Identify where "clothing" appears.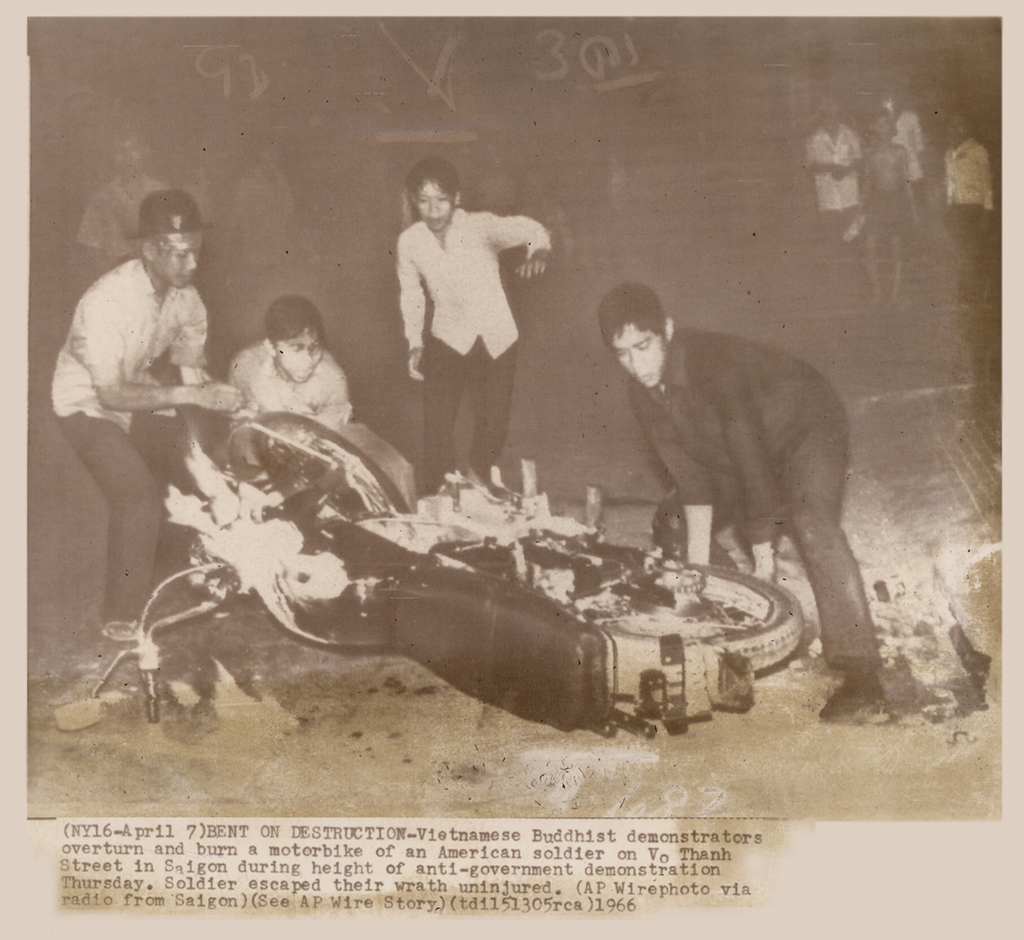
Appears at x1=930 y1=121 x2=1005 y2=347.
